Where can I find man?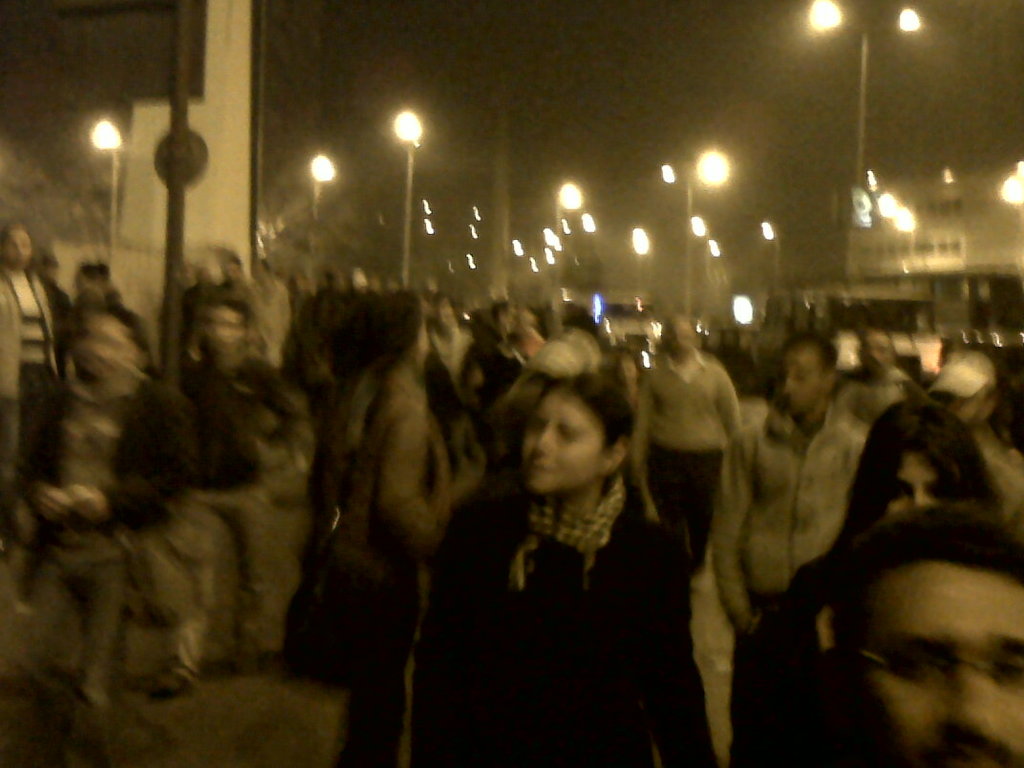
You can find it at bbox=[929, 353, 1023, 517].
